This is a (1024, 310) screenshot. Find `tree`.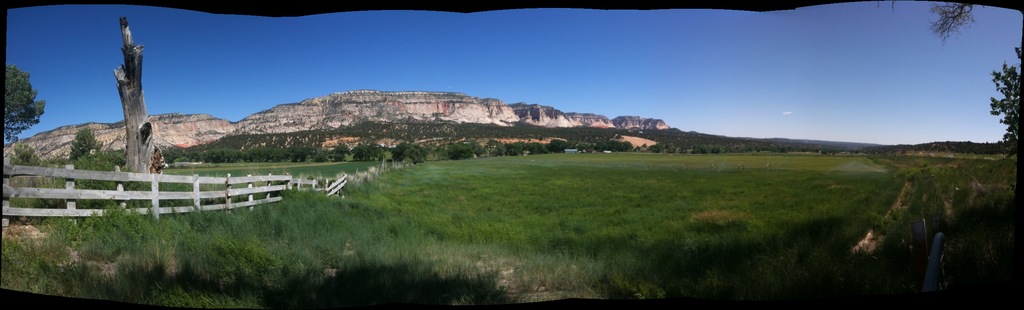
Bounding box: <bbox>689, 146, 710, 156</bbox>.
